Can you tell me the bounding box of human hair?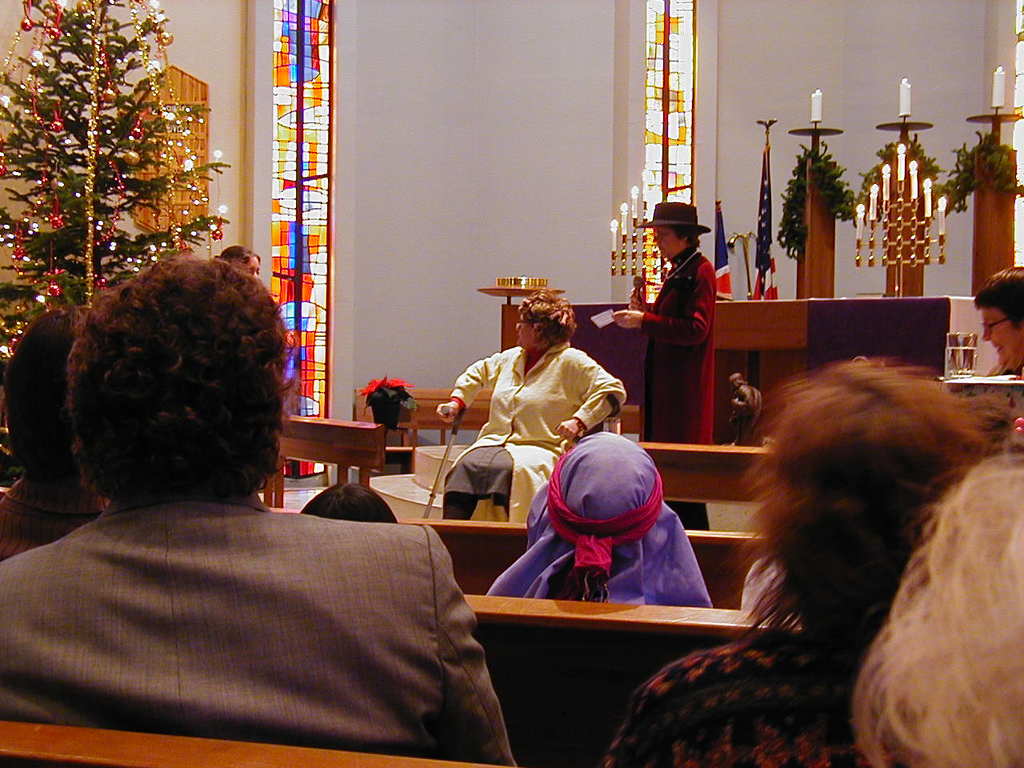
pyautogui.locateOnScreen(21, 242, 281, 519).
